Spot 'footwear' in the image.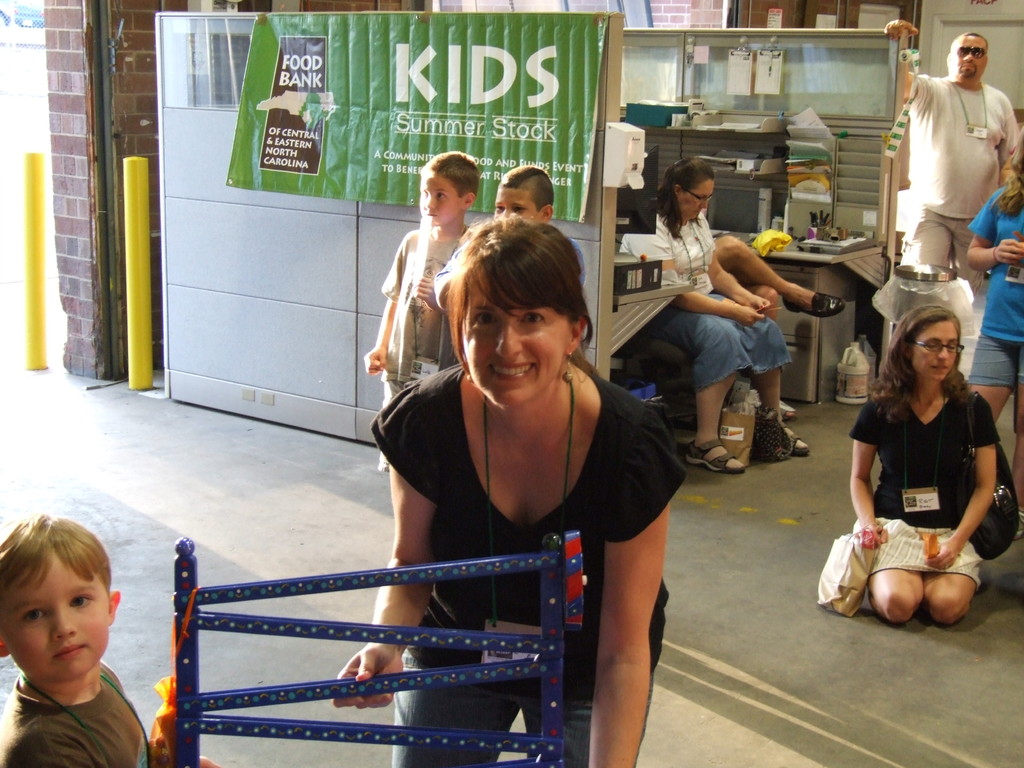
'footwear' found at bbox=[765, 408, 812, 462].
